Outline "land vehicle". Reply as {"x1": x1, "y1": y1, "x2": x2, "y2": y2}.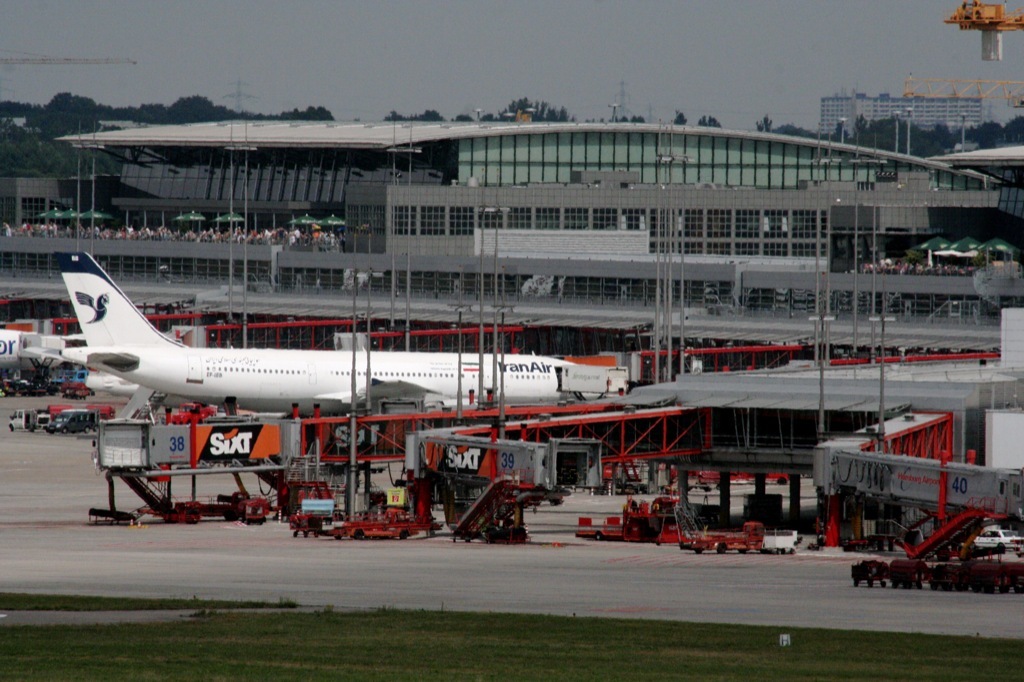
{"x1": 5, "y1": 406, "x2": 50, "y2": 431}.
